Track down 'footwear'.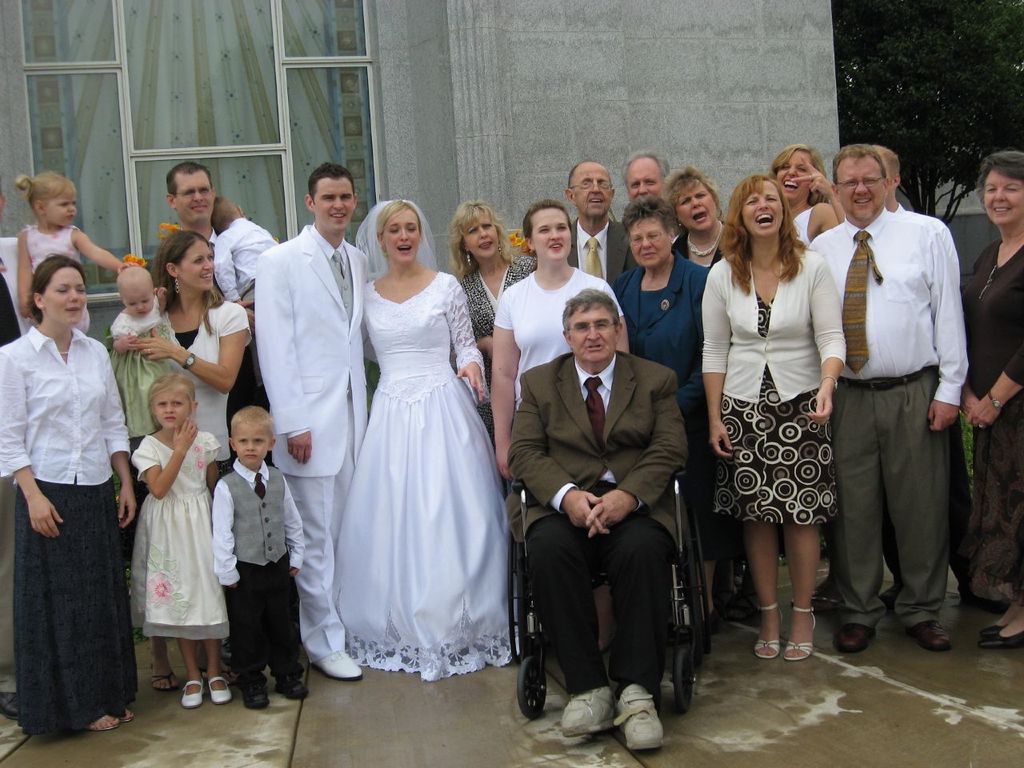
Tracked to bbox(754, 602, 786, 660).
